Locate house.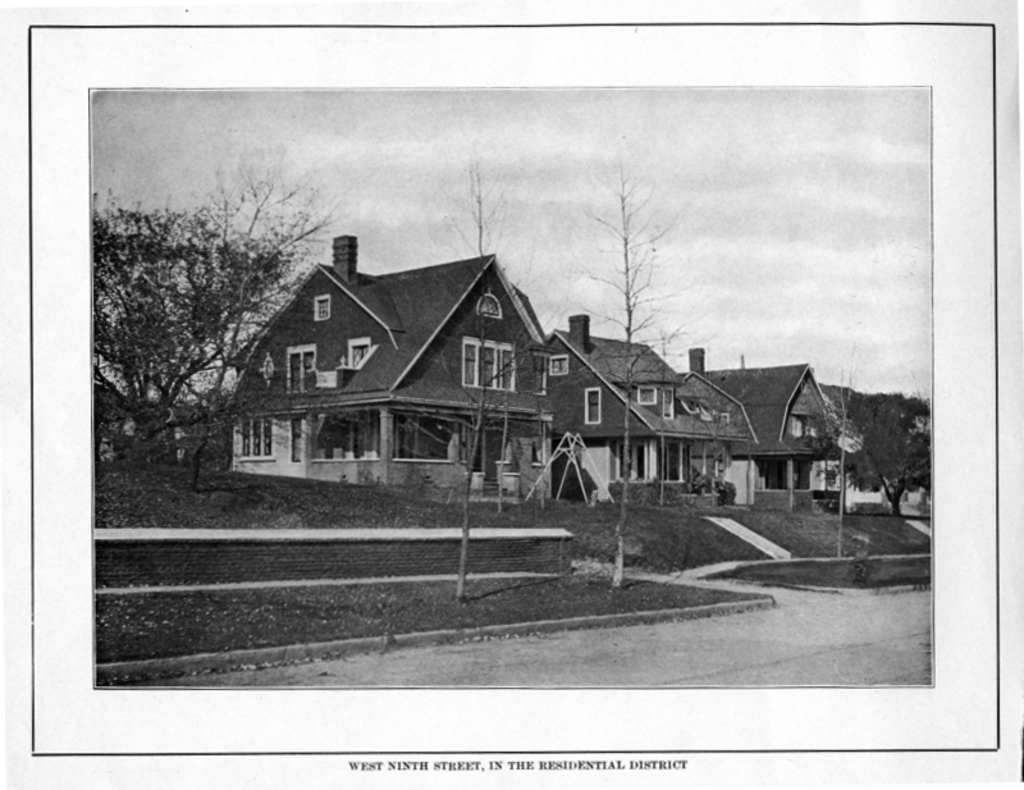
Bounding box: 239,270,562,479.
